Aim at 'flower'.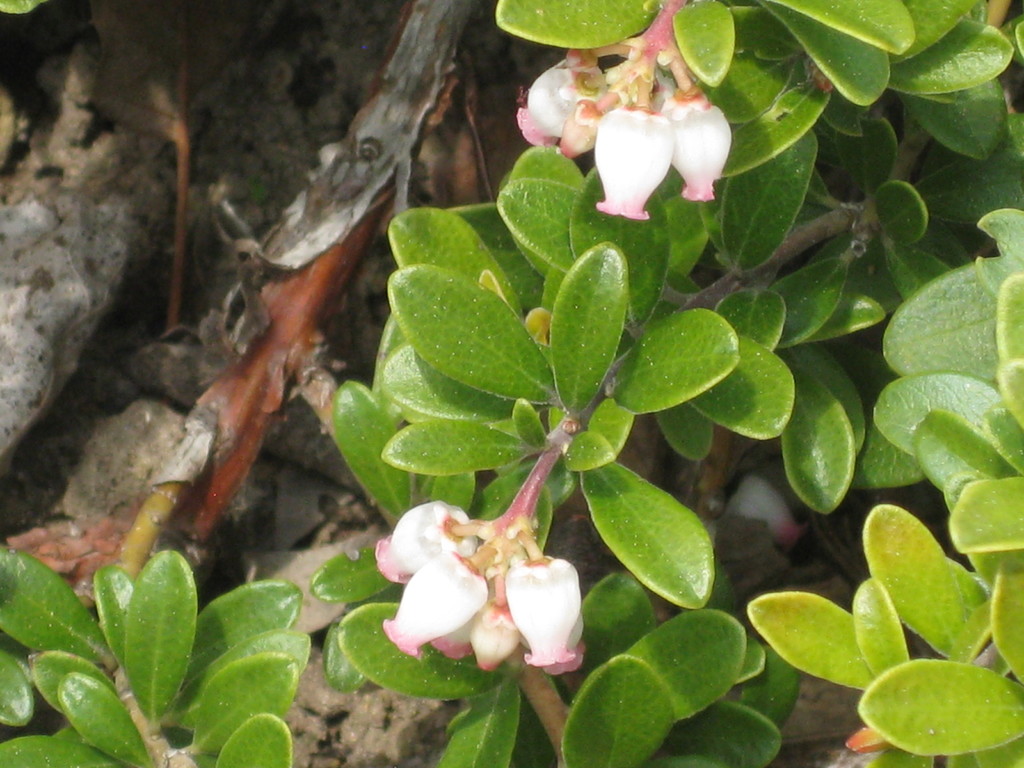
Aimed at box=[591, 102, 675, 223].
